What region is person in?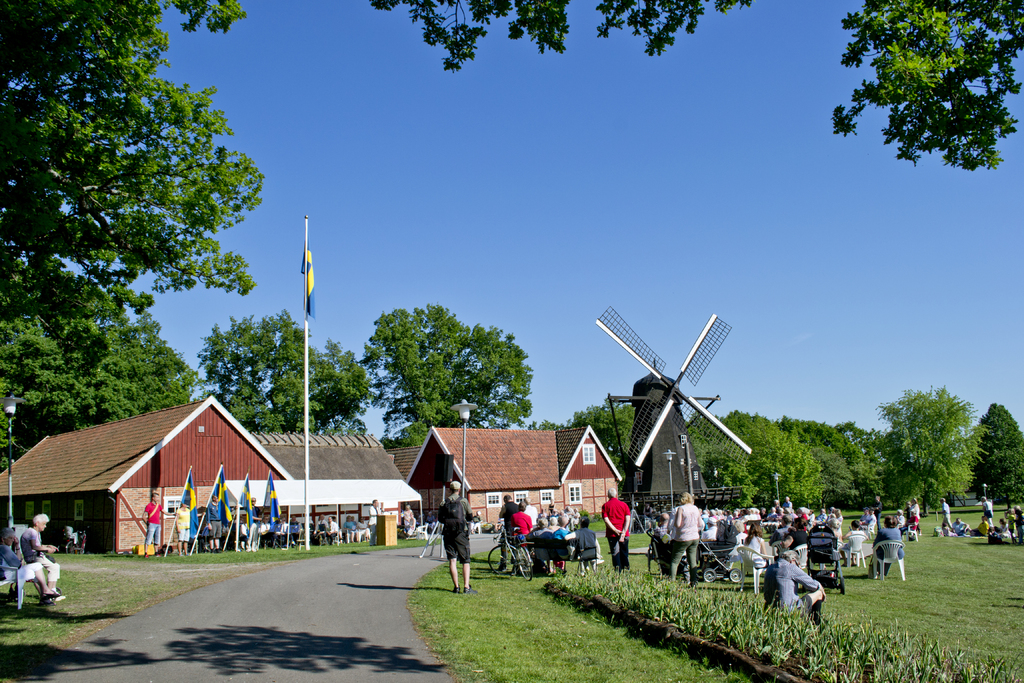
x1=698 y1=507 x2=768 y2=572.
